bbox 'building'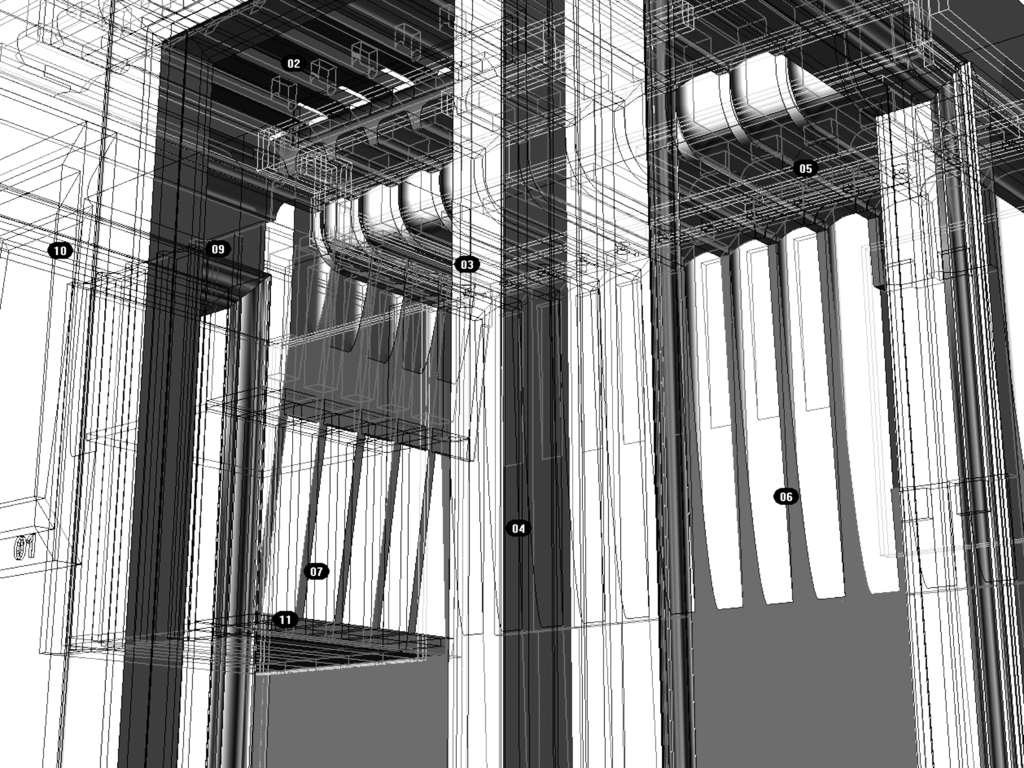
118/0/1023/767
